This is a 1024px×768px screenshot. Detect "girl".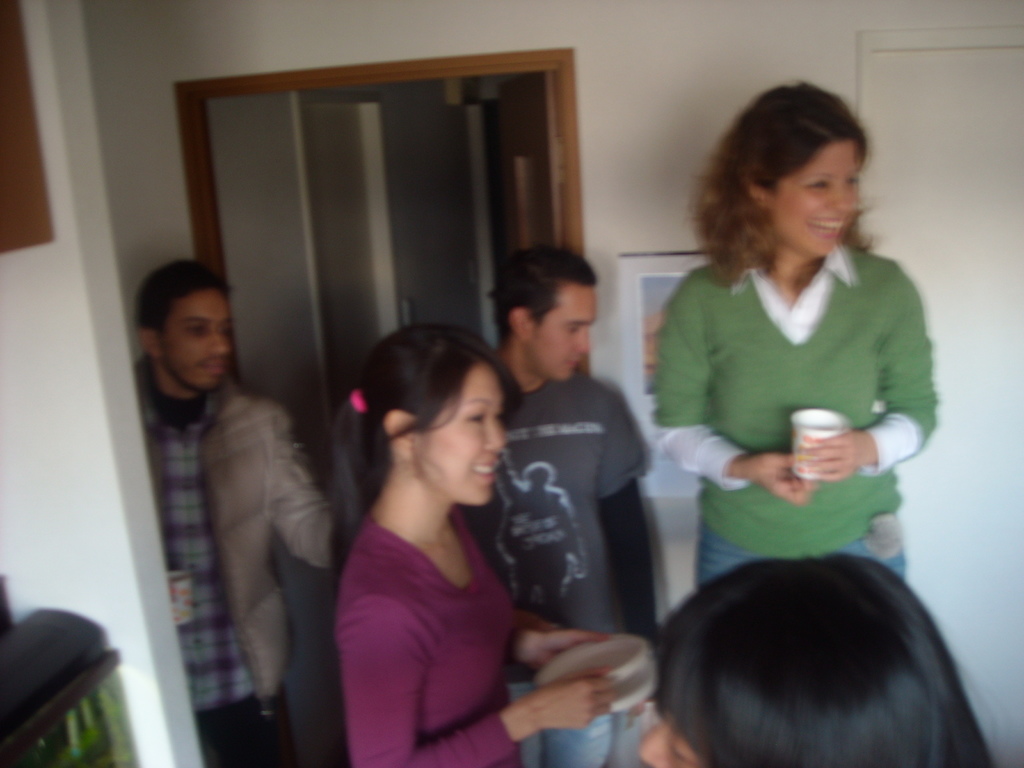
box=[327, 324, 611, 767].
